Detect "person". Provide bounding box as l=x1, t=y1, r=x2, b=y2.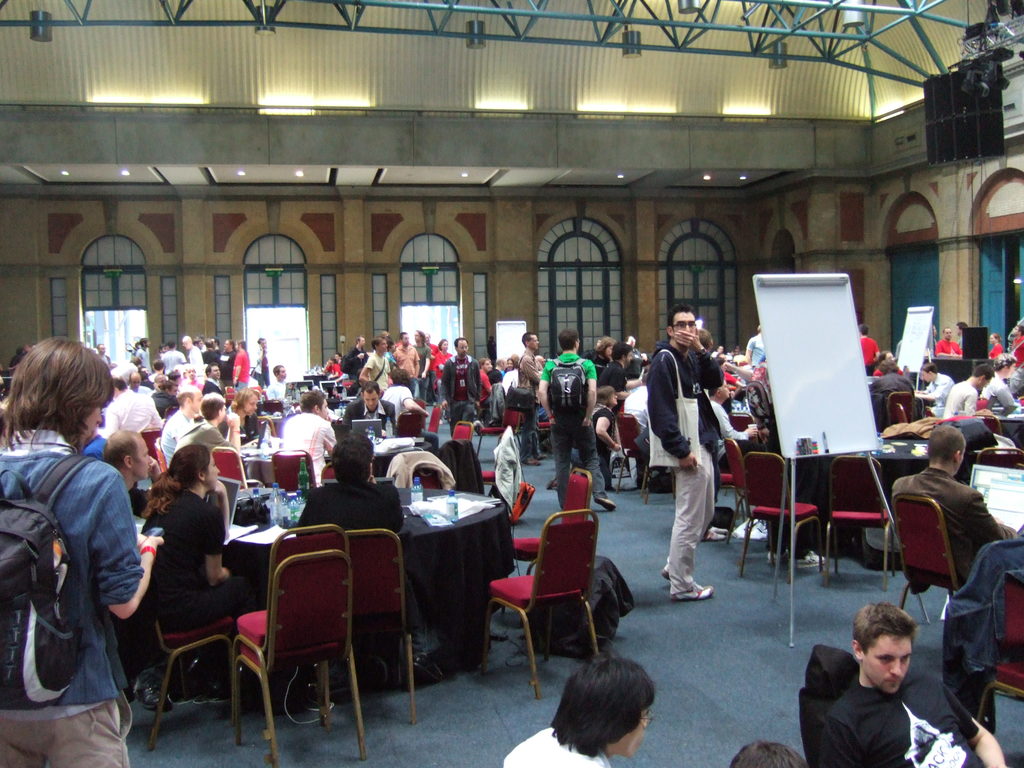
l=160, t=342, r=182, b=370.
